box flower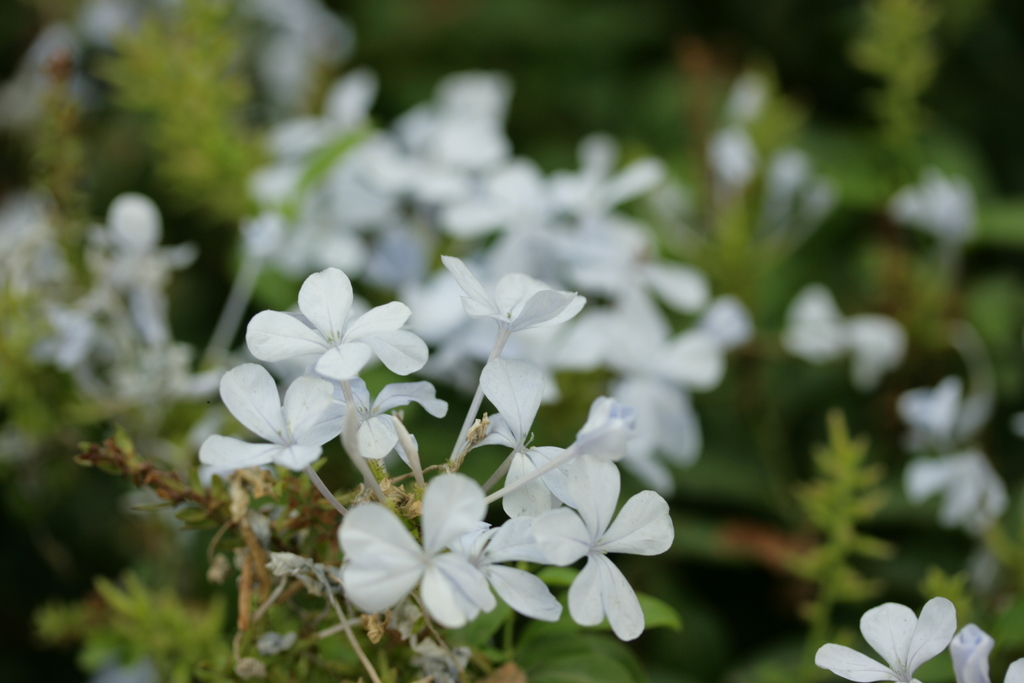
bbox(890, 167, 979, 242)
